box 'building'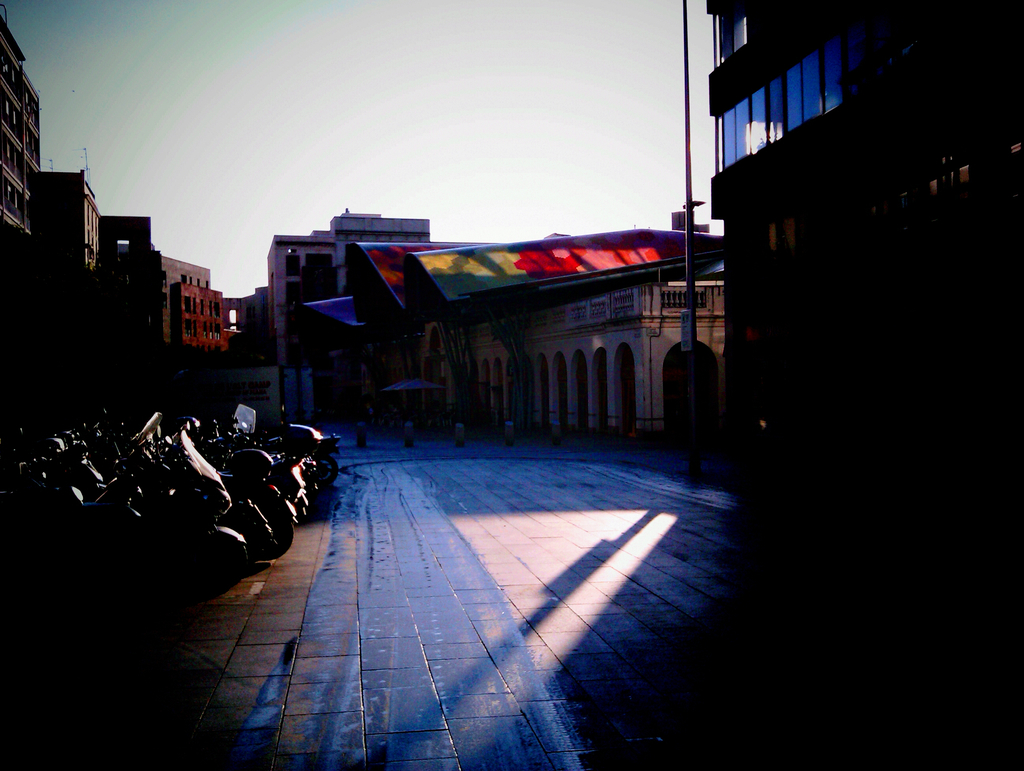
[left=107, top=210, right=214, bottom=421]
